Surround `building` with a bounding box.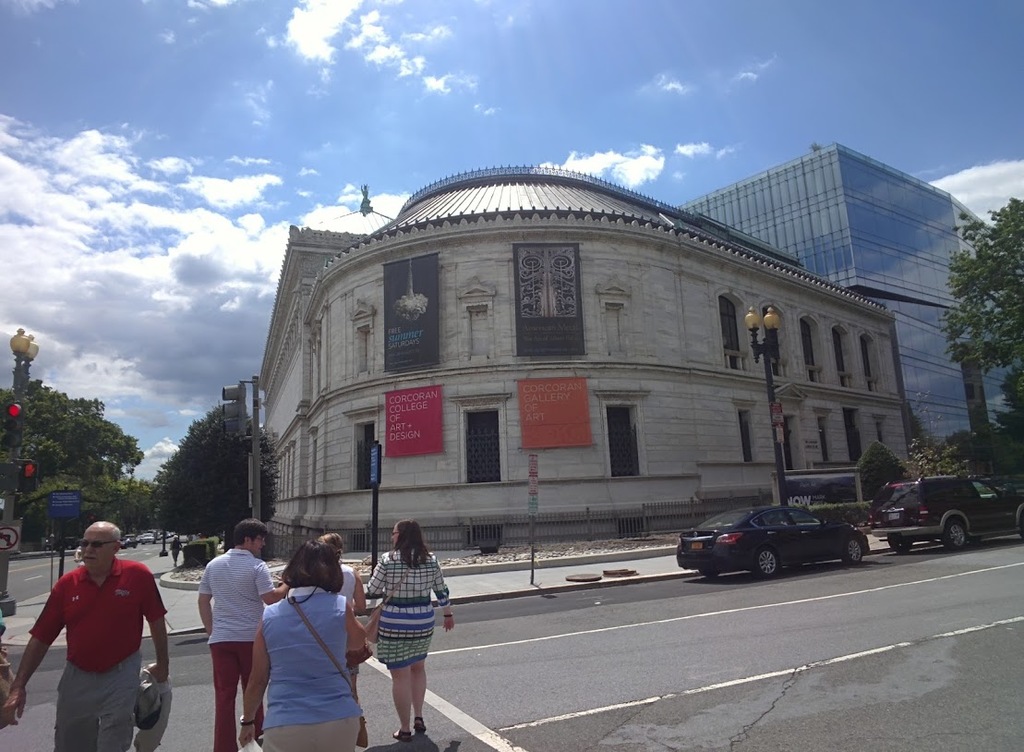
(252, 163, 917, 553).
